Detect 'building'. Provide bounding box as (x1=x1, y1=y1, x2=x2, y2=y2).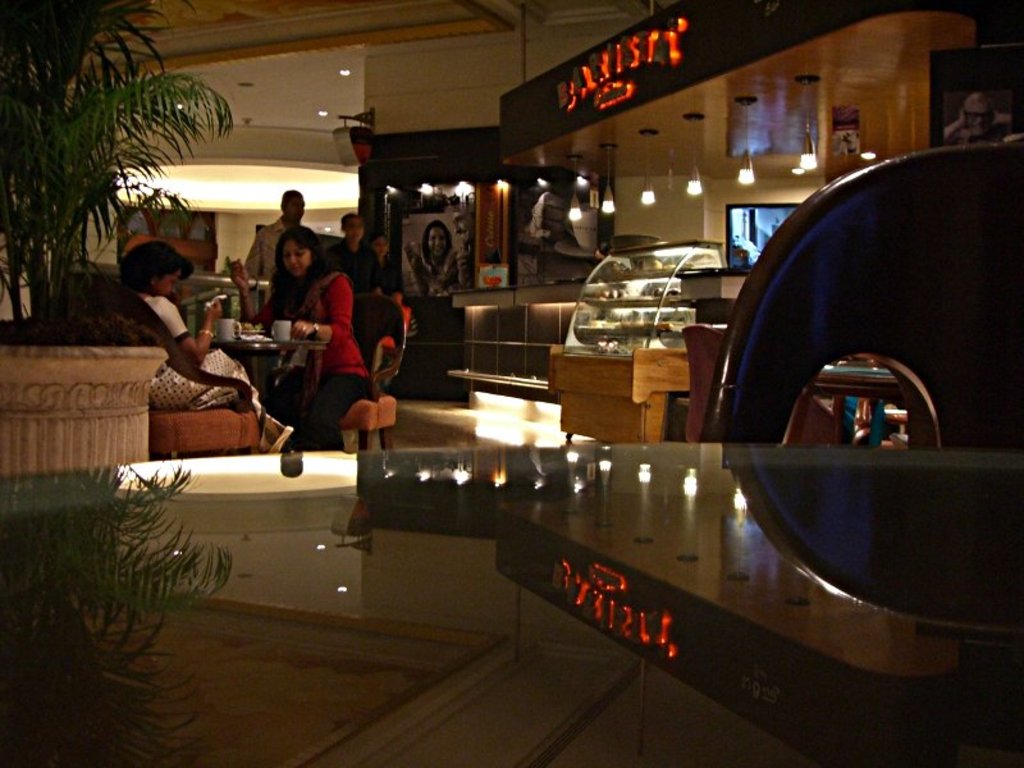
(x1=0, y1=0, x2=1023, y2=767).
